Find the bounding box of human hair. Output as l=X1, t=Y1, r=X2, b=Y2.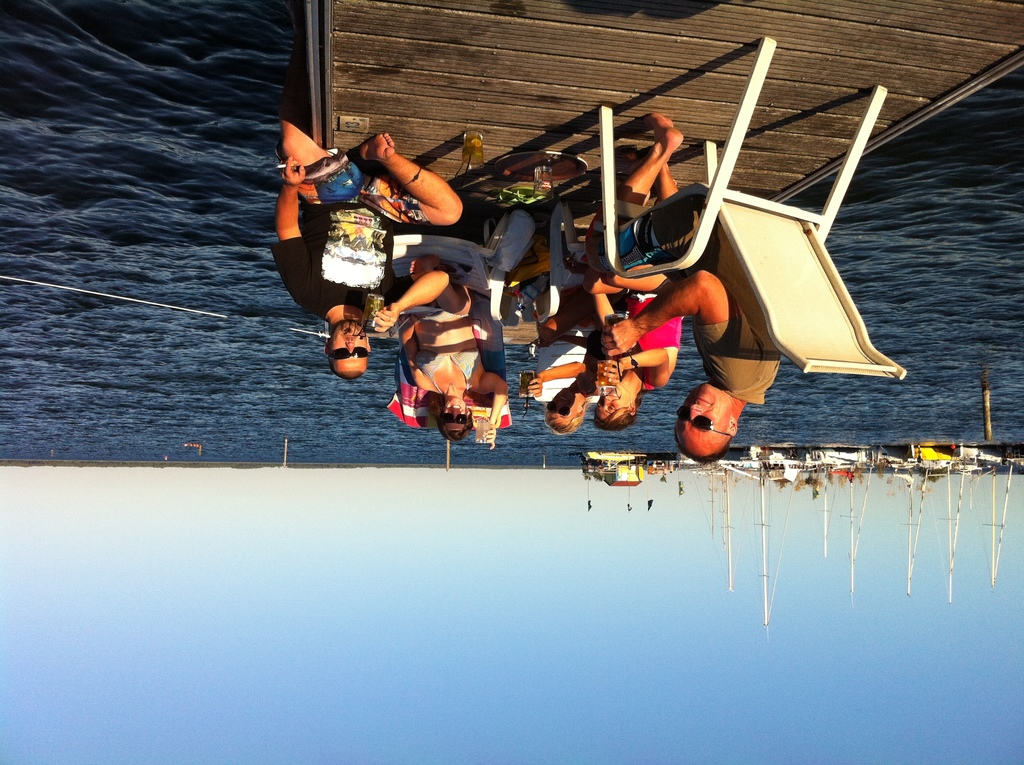
l=673, t=433, r=732, b=469.
